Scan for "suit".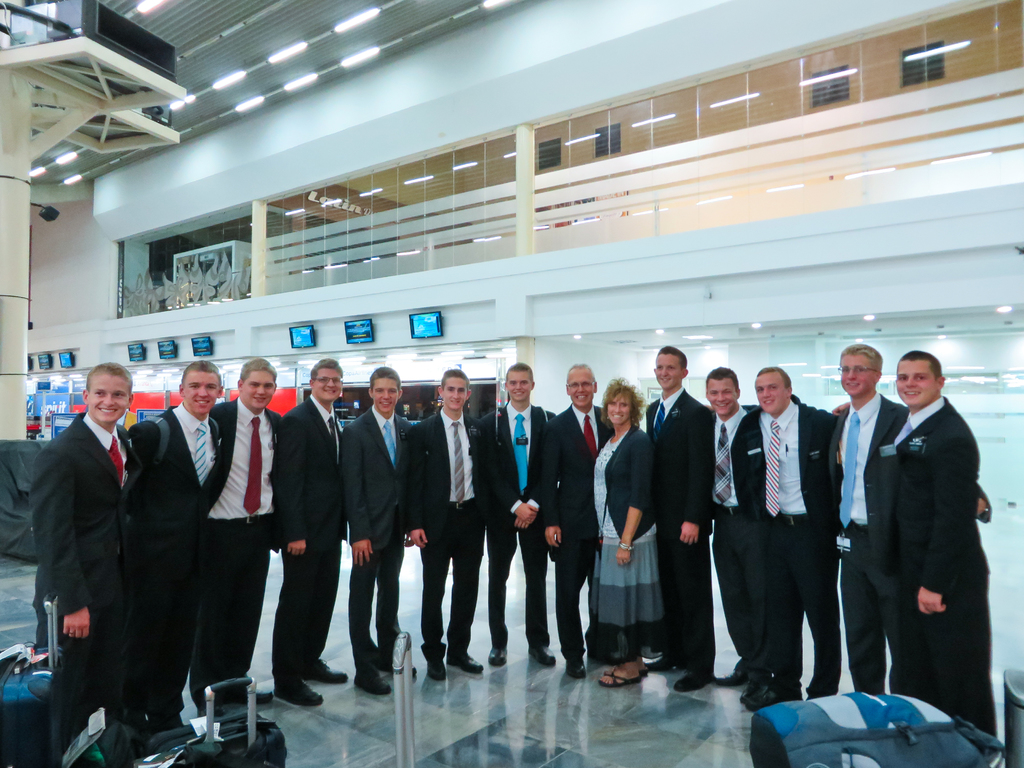
Scan result: region(707, 405, 771, 683).
